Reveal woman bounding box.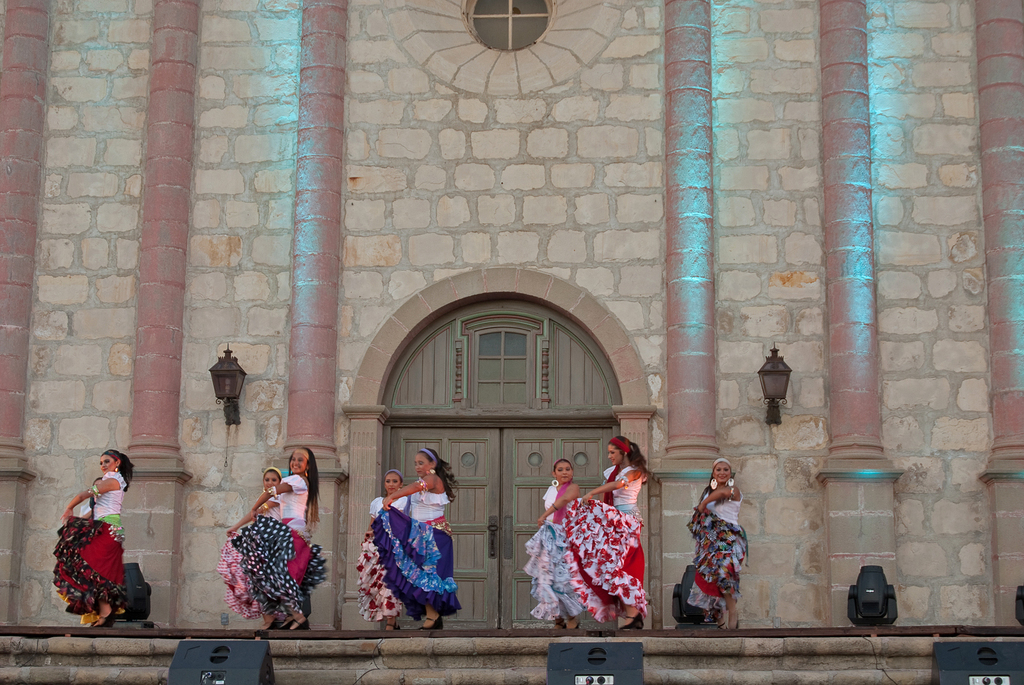
Revealed: [x1=218, y1=467, x2=283, y2=629].
